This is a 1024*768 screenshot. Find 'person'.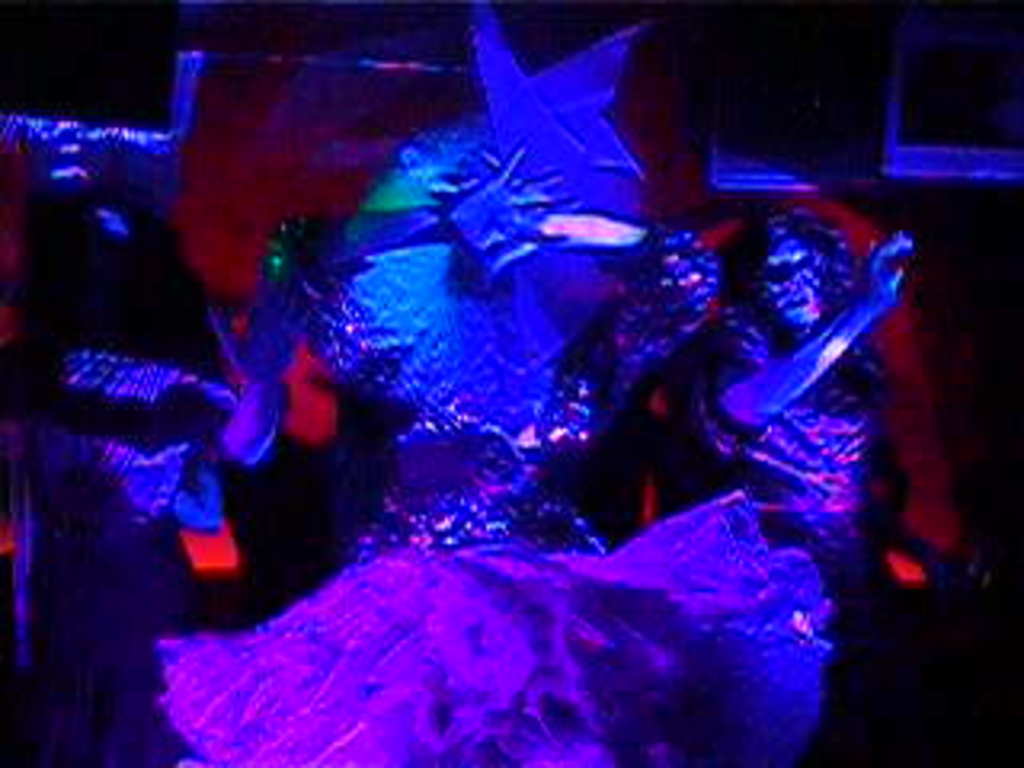
Bounding box: box=[643, 144, 944, 746].
